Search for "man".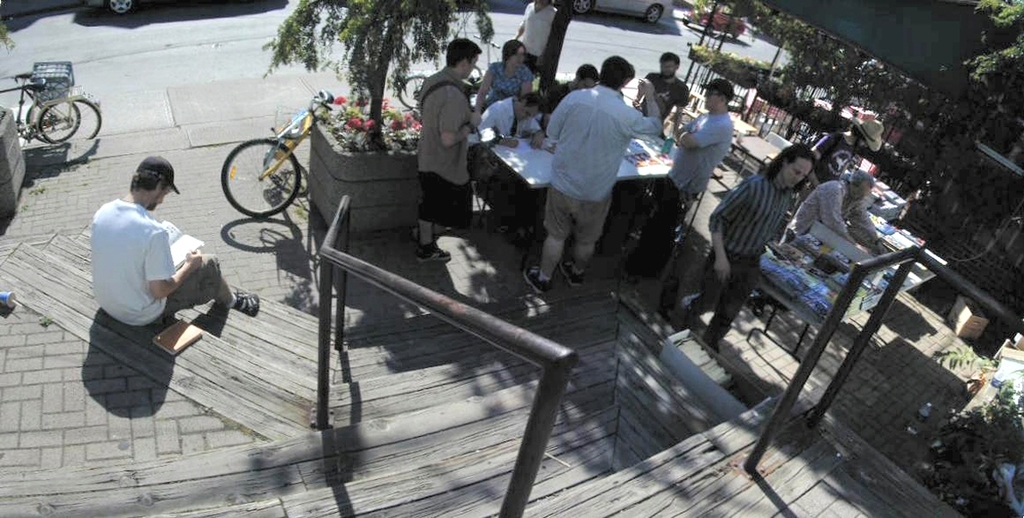
Found at detection(612, 76, 733, 277).
